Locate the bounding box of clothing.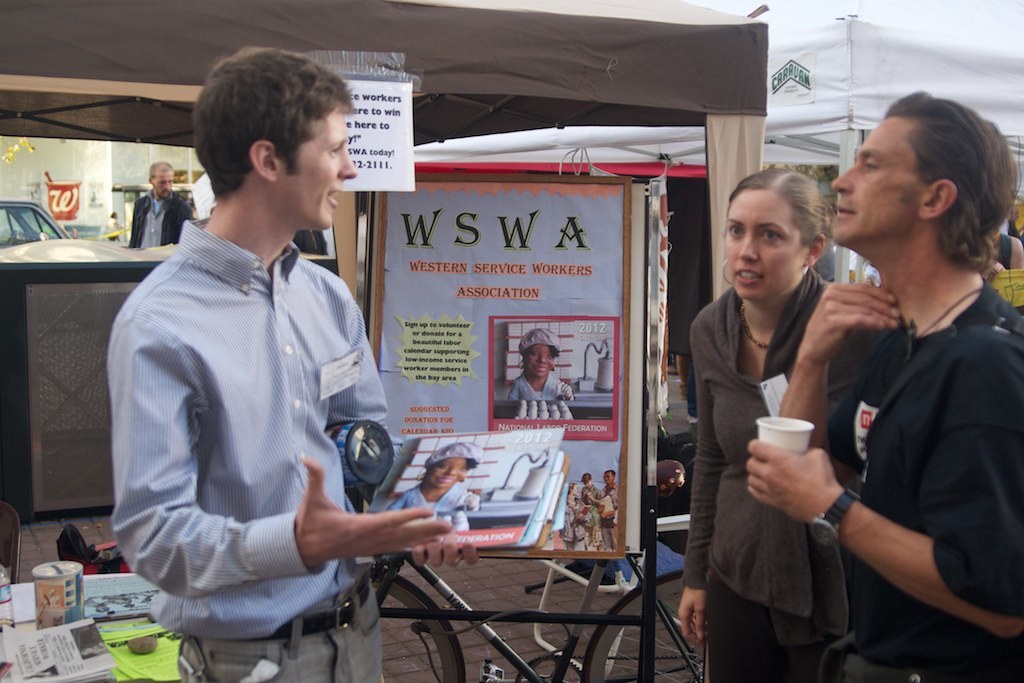
Bounding box: left=817, top=283, right=1023, bottom=682.
